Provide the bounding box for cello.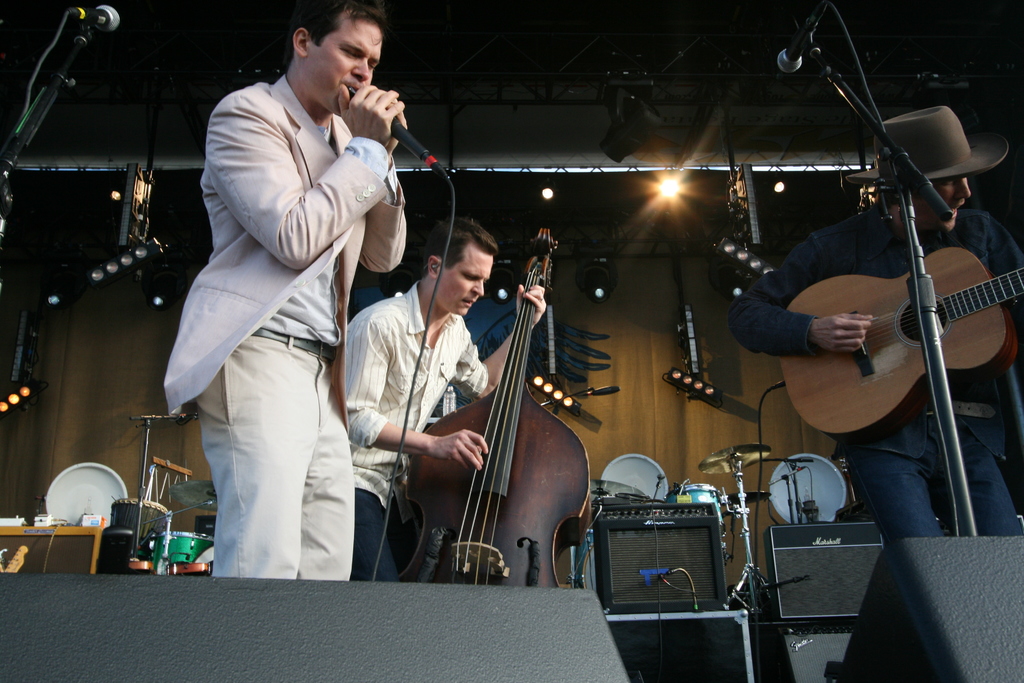
crop(394, 229, 591, 588).
